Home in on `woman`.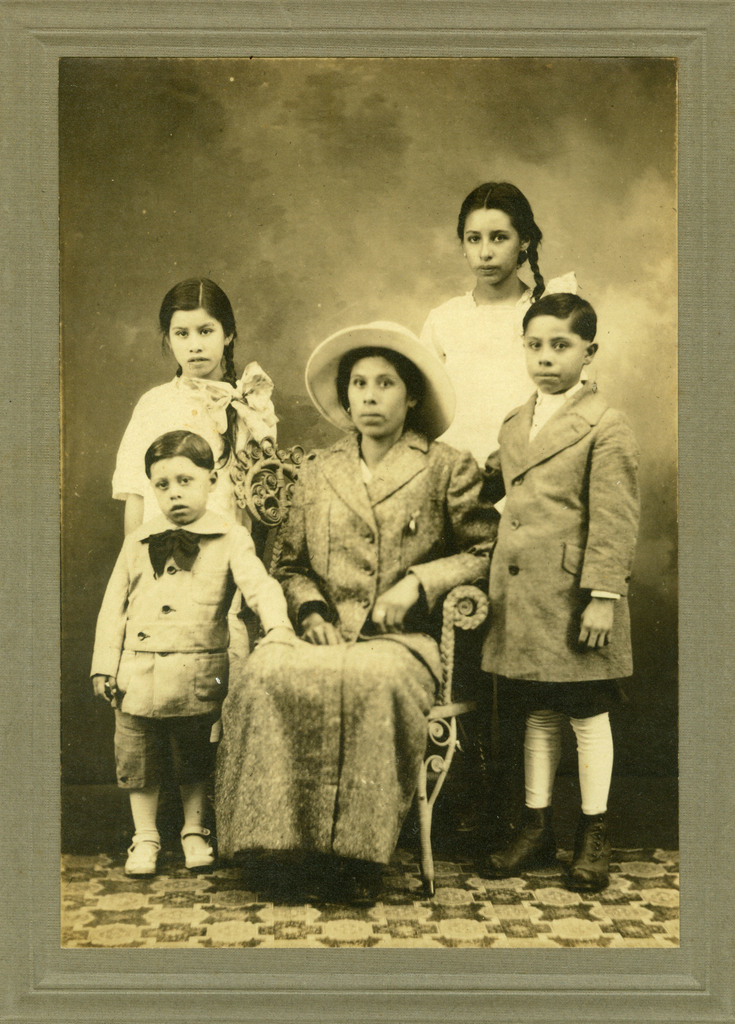
Homed in at bbox(210, 321, 503, 904).
